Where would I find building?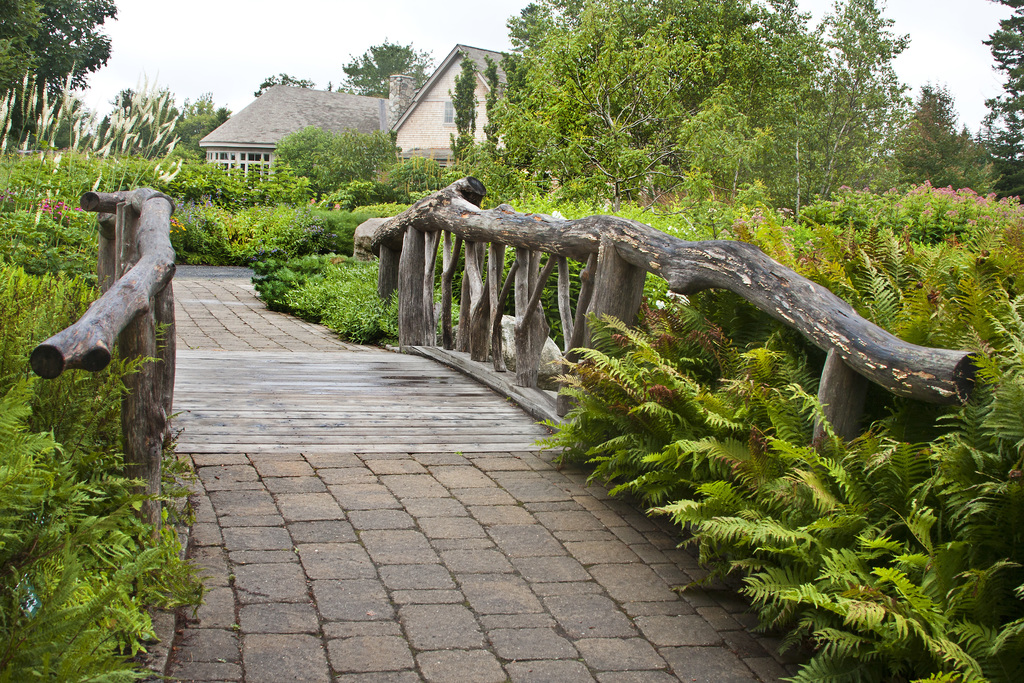
At rect(199, 39, 552, 195).
